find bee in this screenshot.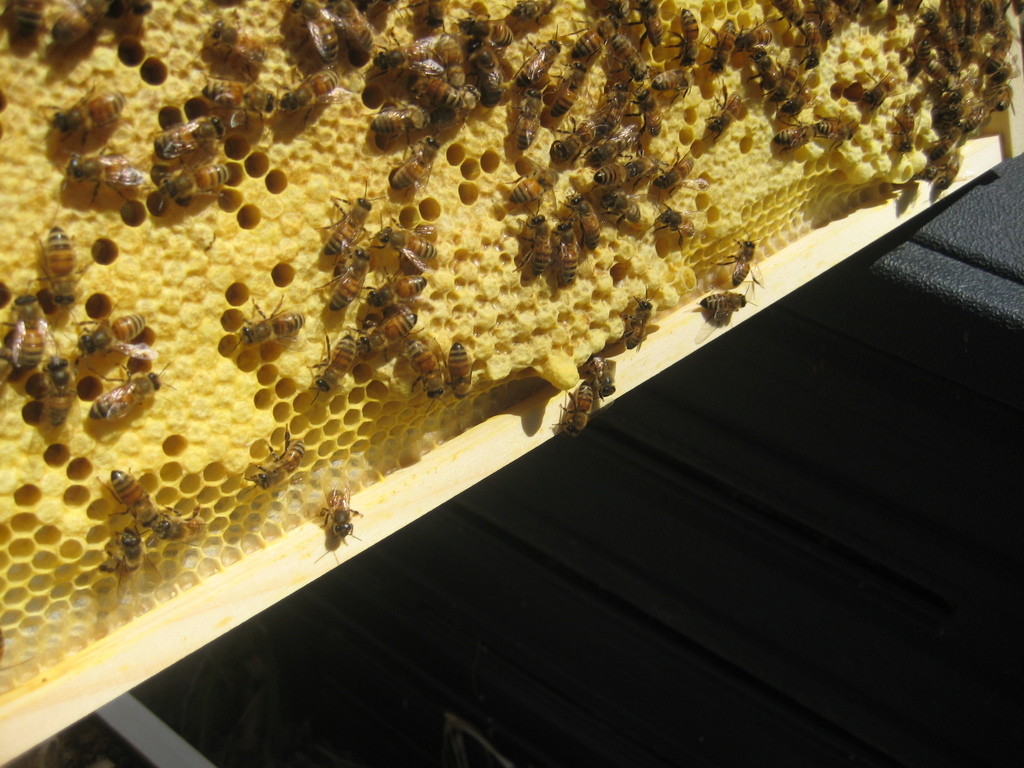
The bounding box for bee is 509,170,559,205.
